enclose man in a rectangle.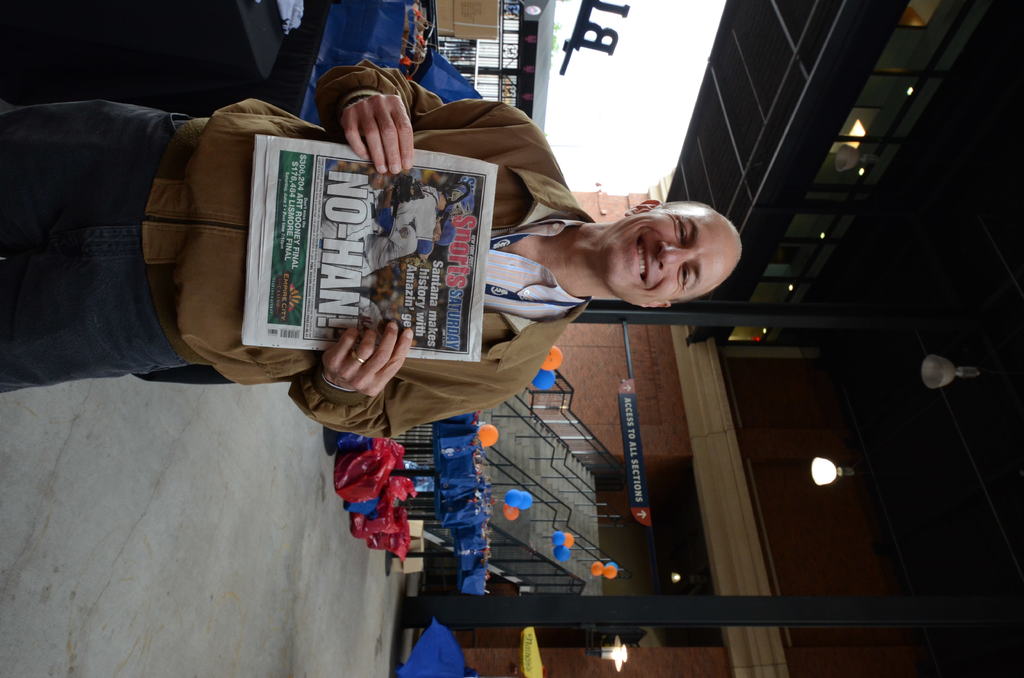
(362, 184, 455, 254).
